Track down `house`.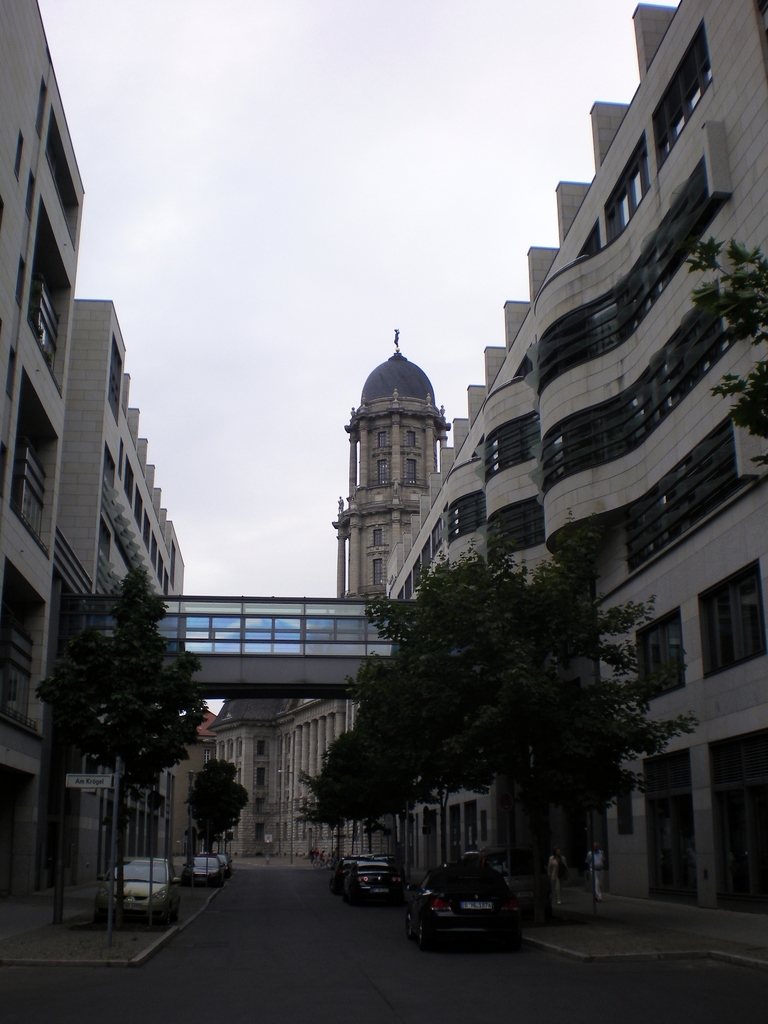
Tracked to (173, 663, 387, 842).
